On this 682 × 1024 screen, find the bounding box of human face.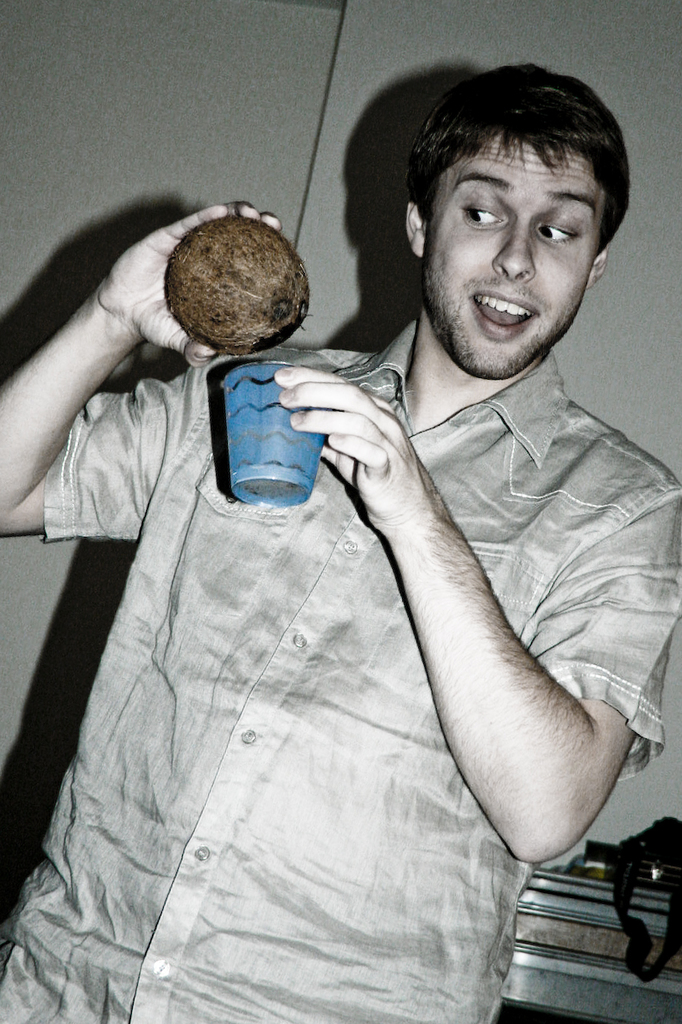
Bounding box: [x1=427, y1=138, x2=603, y2=377].
